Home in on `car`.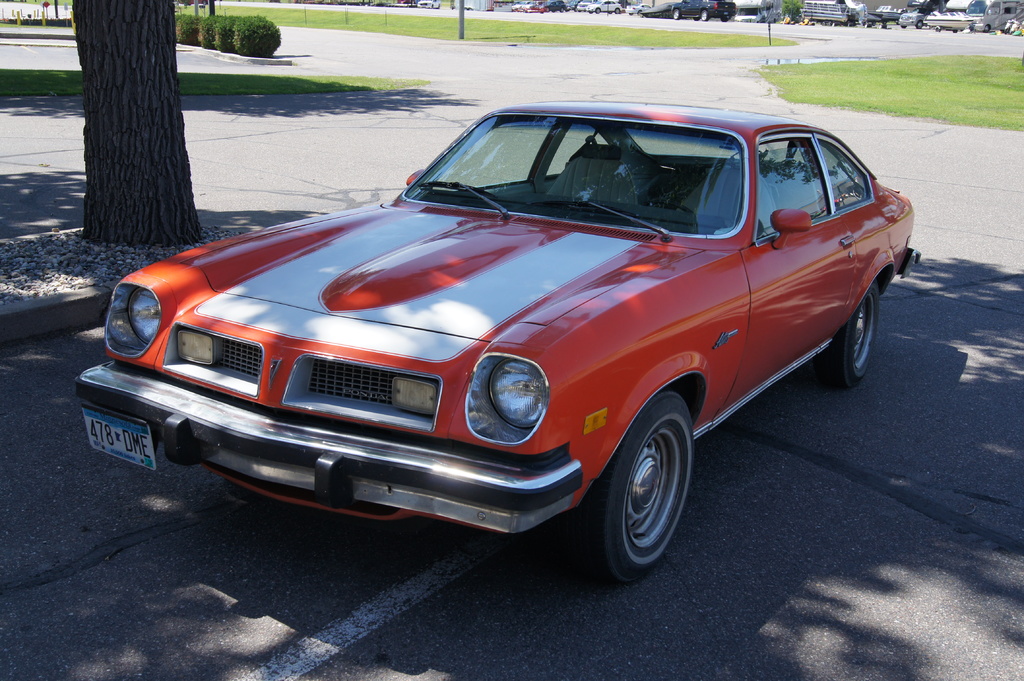
Homed in at rect(488, 0, 756, 27).
